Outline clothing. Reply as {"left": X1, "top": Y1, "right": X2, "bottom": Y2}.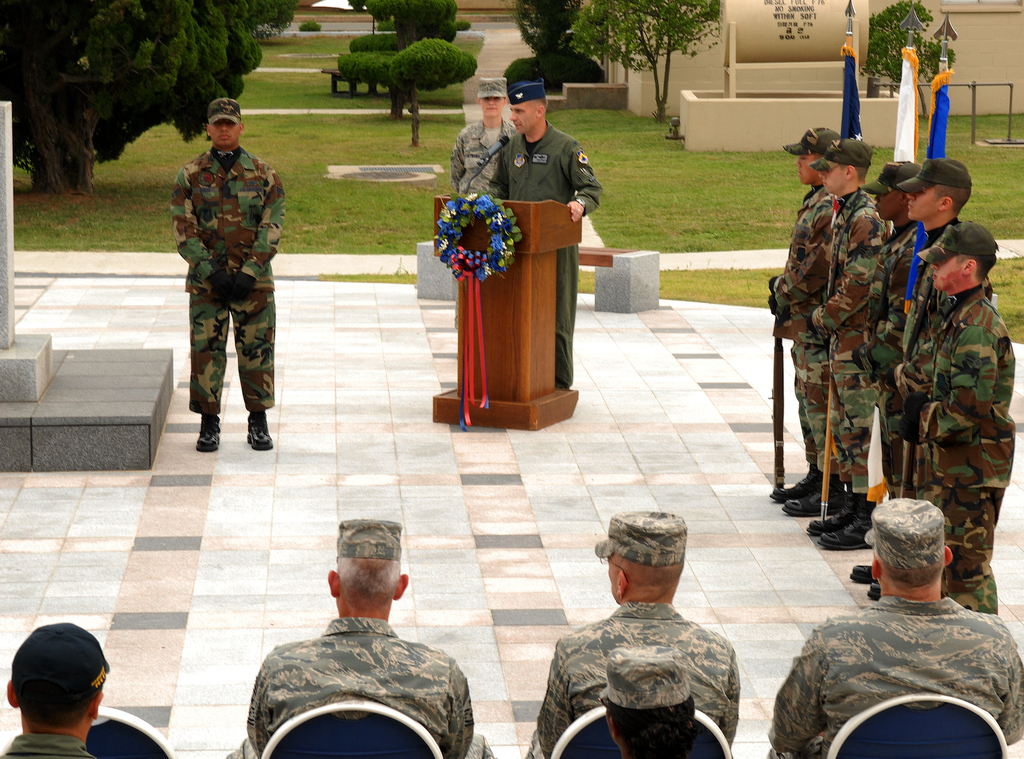
{"left": 527, "top": 601, "right": 746, "bottom": 758}.
